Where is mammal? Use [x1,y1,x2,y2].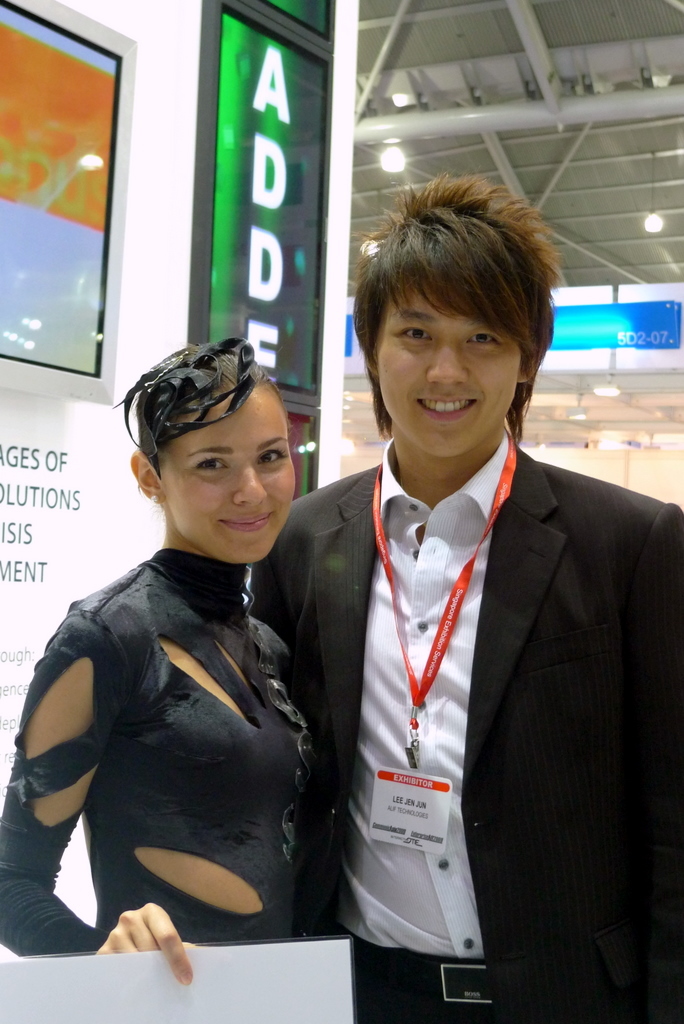
[267,196,663,1012].
